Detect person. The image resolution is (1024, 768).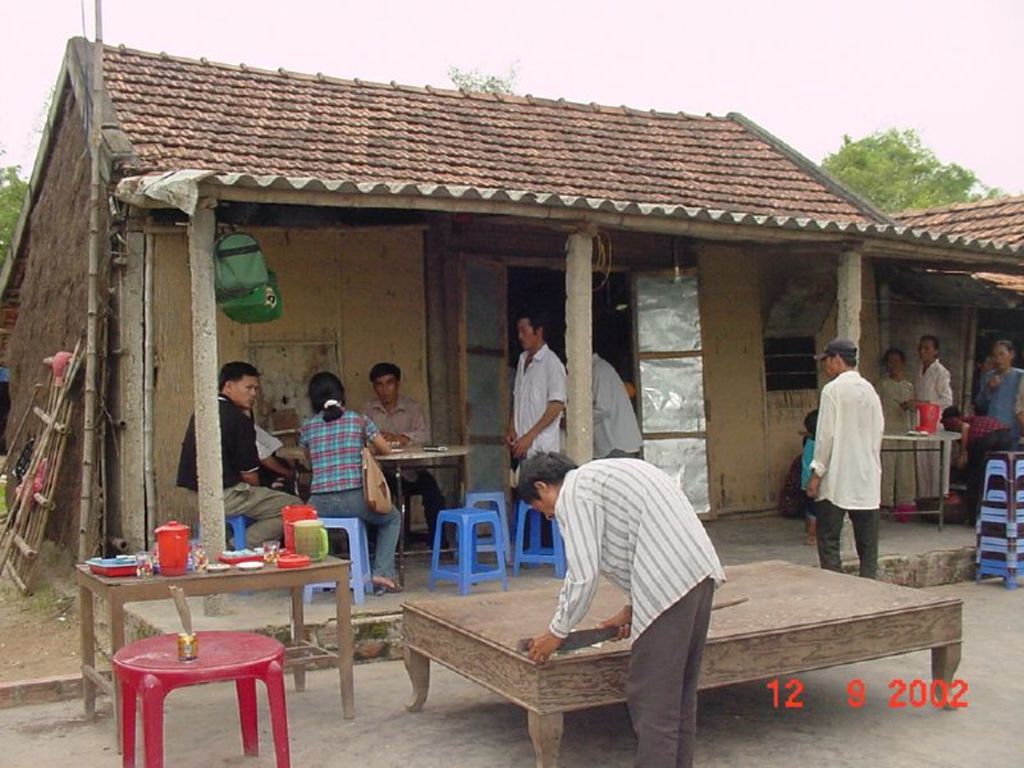
BBox(870, 343, 915, 435).
